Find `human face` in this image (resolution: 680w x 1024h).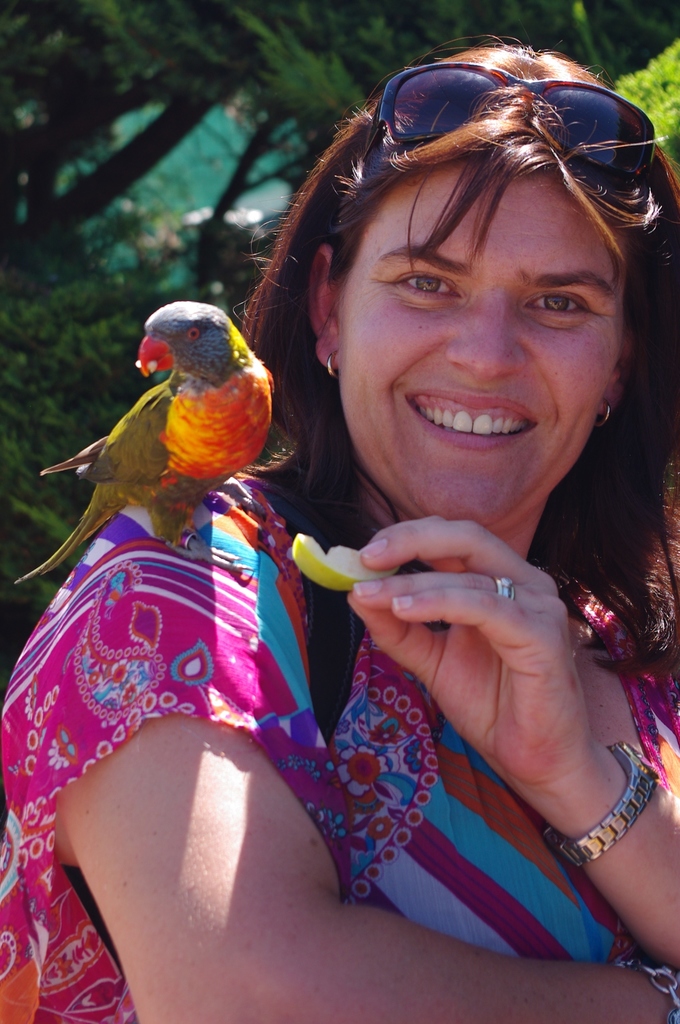
pyautogui.locateOnScreen(334, 161, 626, 521).
